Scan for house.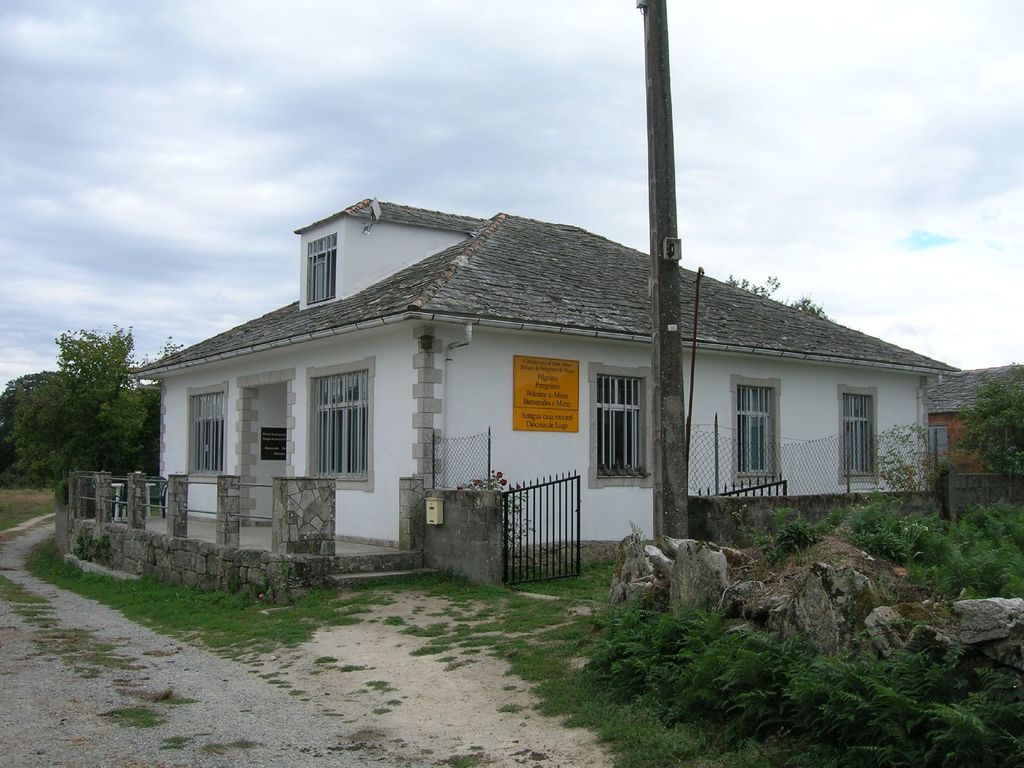
Scan result: (left=145, top=208, right=410, bottom=544).
